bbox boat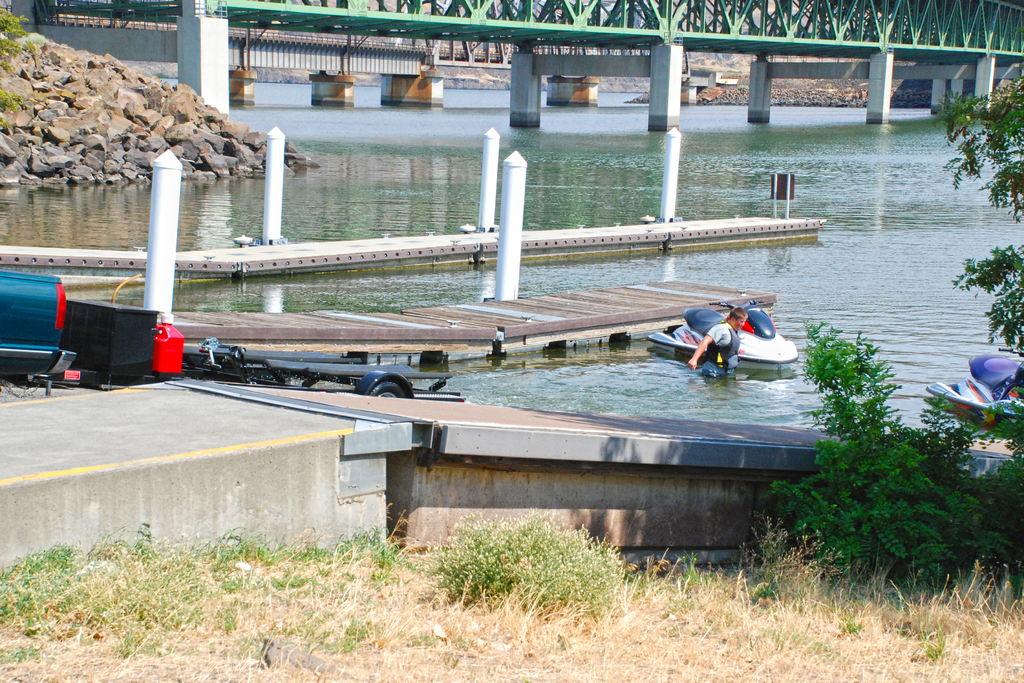
<box>920,353,1023,470</box>
